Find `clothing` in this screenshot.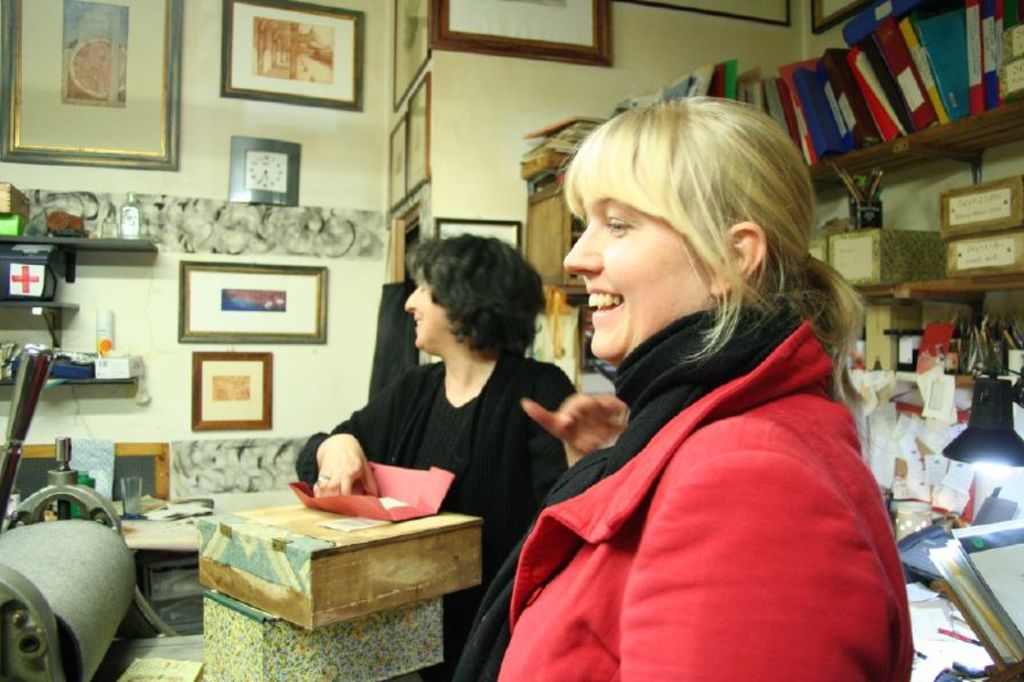
The bounding box for `clothing` is <region>289, 345, 573, 677</region>.
